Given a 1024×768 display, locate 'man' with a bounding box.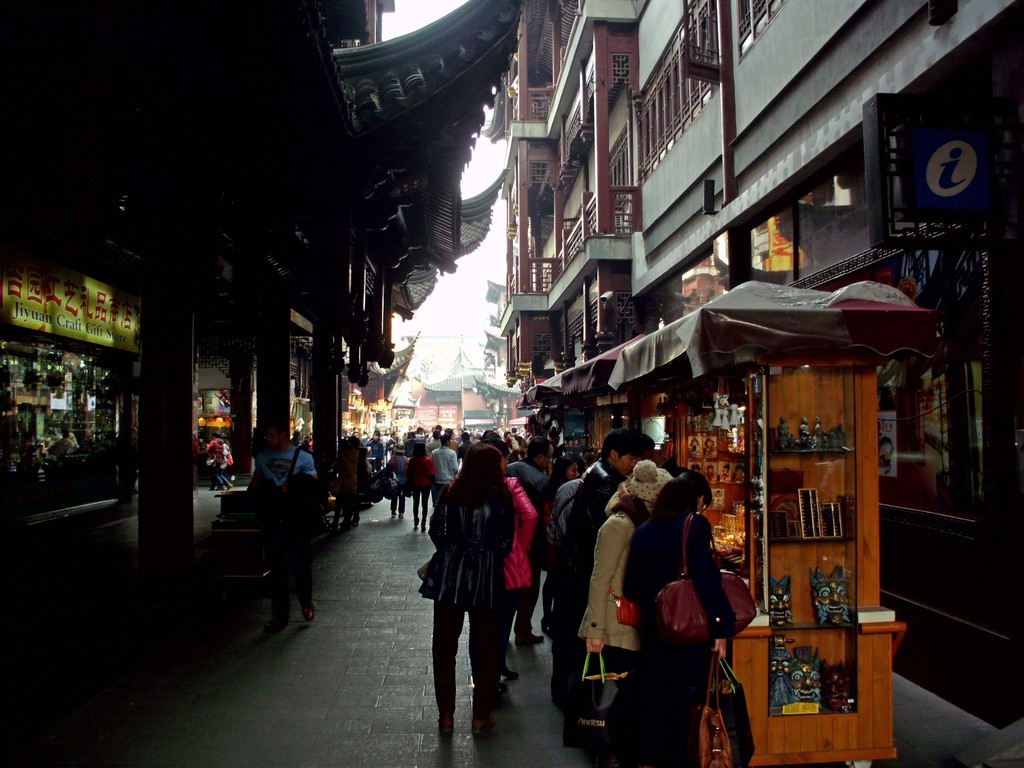
Located: [433,433,456,497].
